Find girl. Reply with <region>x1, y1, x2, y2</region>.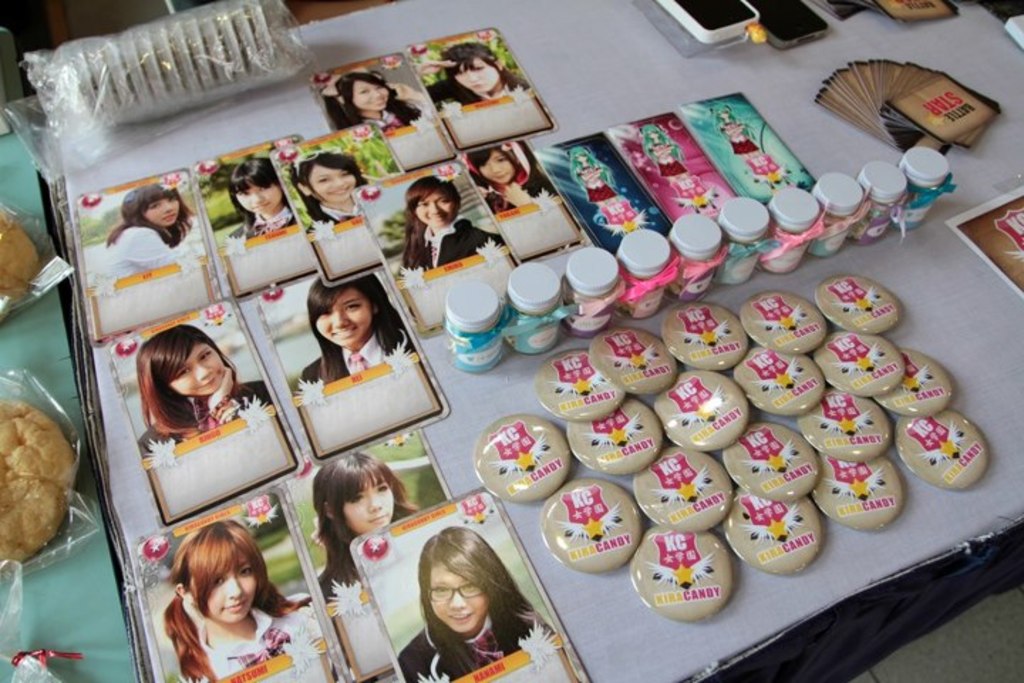
<region>287, 149, 384, 233</region>.
